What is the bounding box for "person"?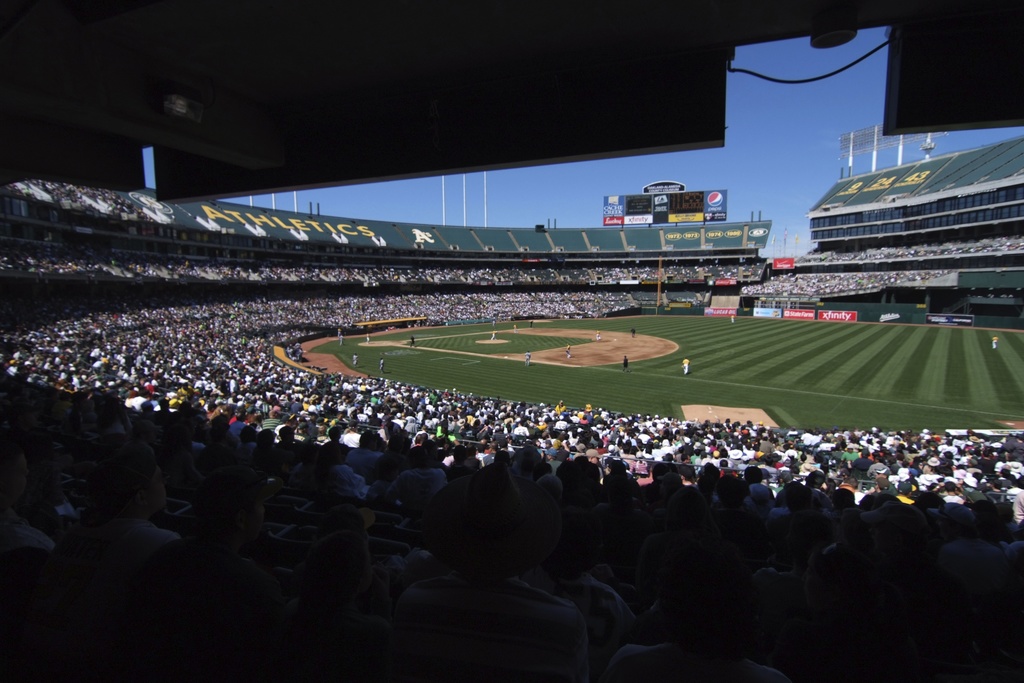
(627,325,639,342).
